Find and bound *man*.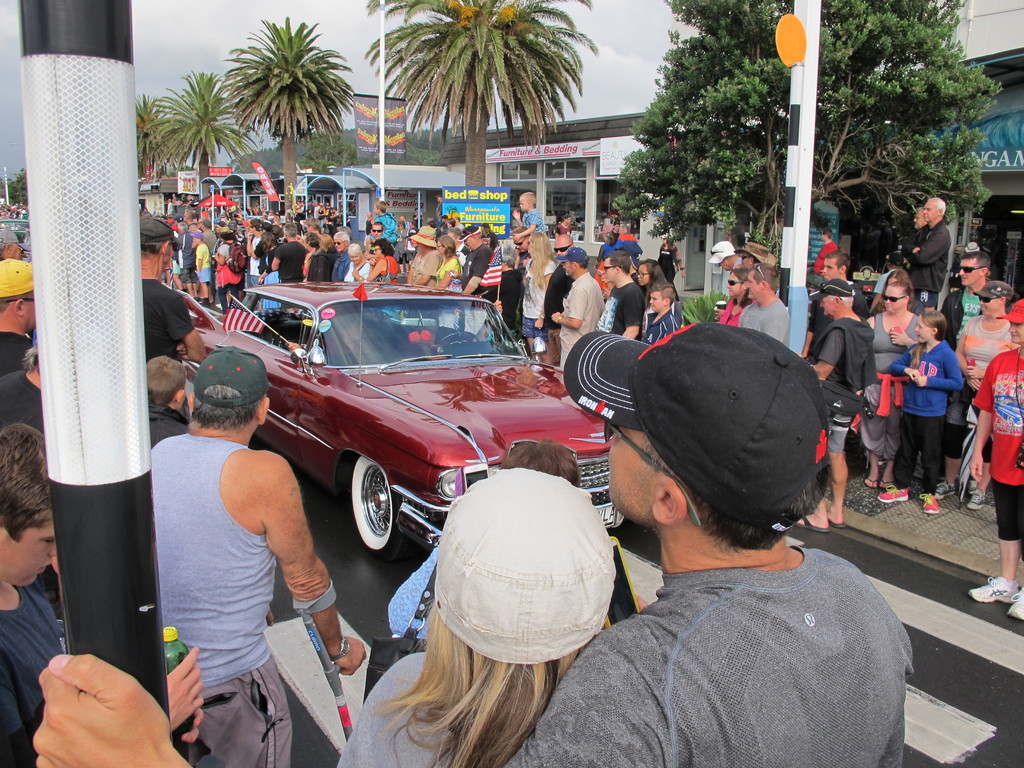
Bound: (x1=0, y1=258, x2=36, y2=377).
